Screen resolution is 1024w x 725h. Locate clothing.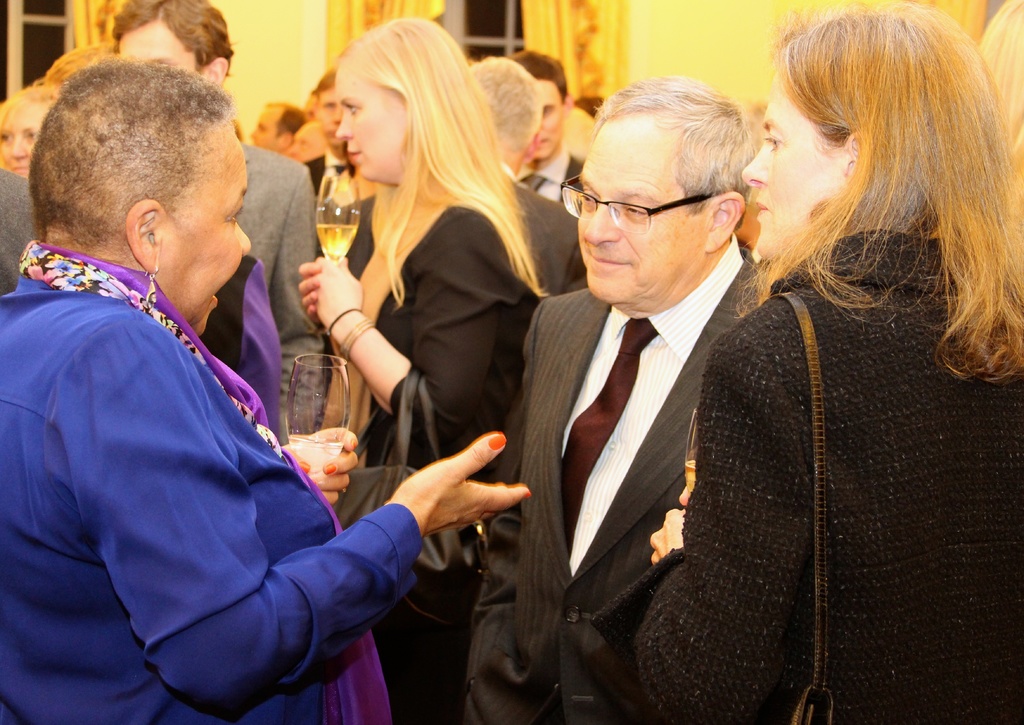
rect(356, 210, 541, 724).
